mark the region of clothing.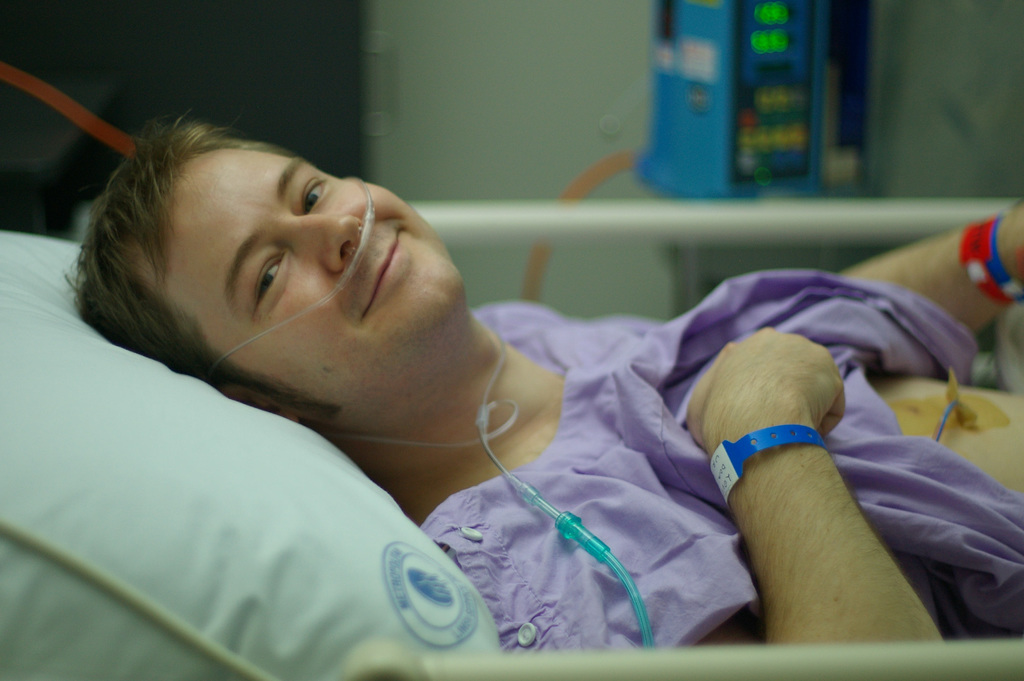
Region: select_region(414, 269, 1023, 658).
